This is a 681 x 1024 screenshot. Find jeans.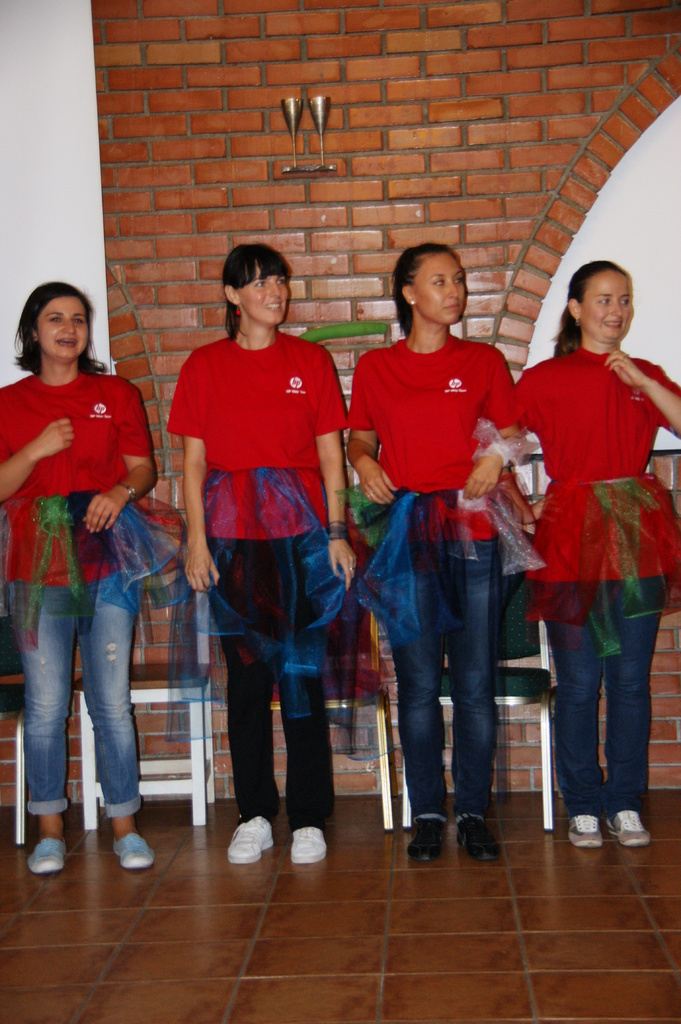
Bounding box: {"x1": 533, "y1": 576, "x2": 668, "y2": 819}.
